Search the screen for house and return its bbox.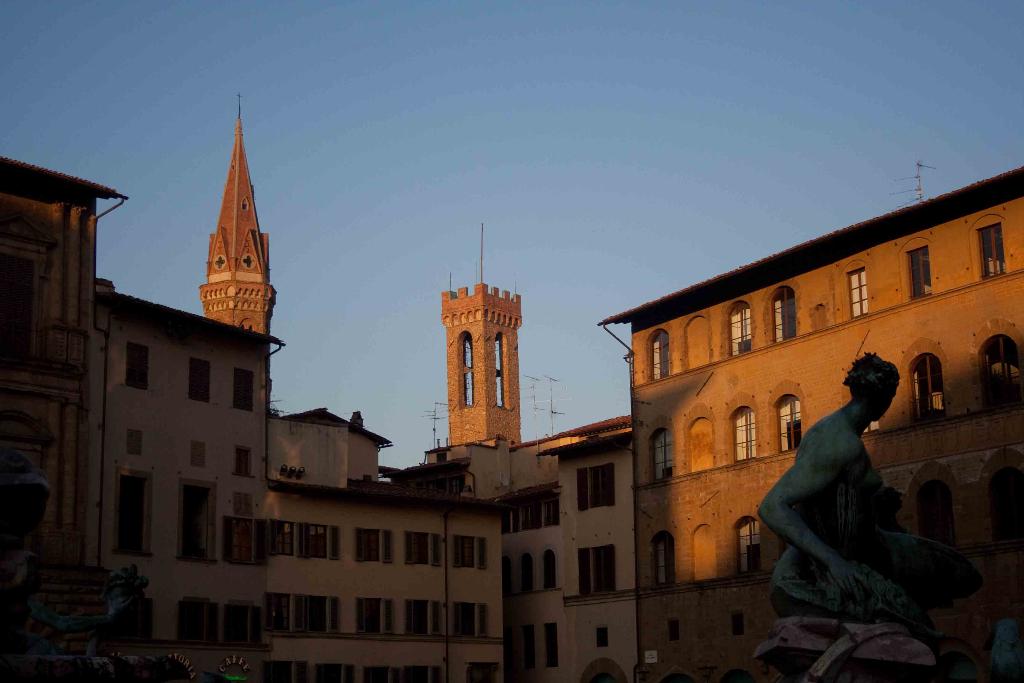
Found: {"x1": 590, "y1": 162, "x2": 1023, "y2": 682}.
